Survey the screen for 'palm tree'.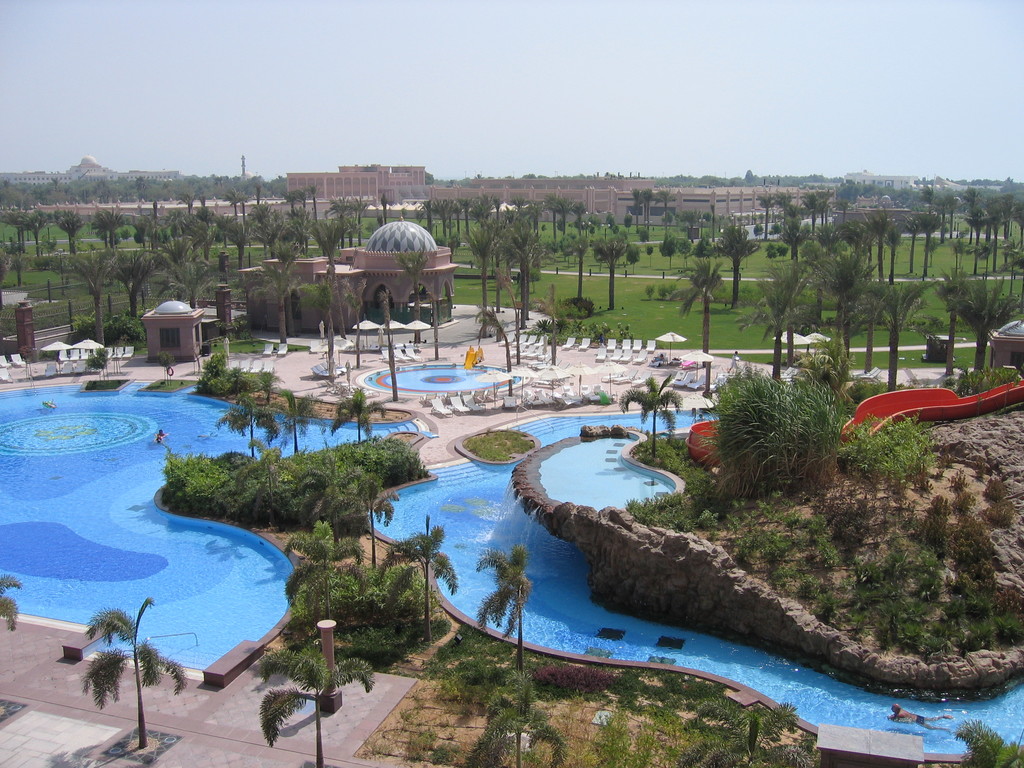
Survey found: x1=248 y1=204 x2=275 y2=246.
